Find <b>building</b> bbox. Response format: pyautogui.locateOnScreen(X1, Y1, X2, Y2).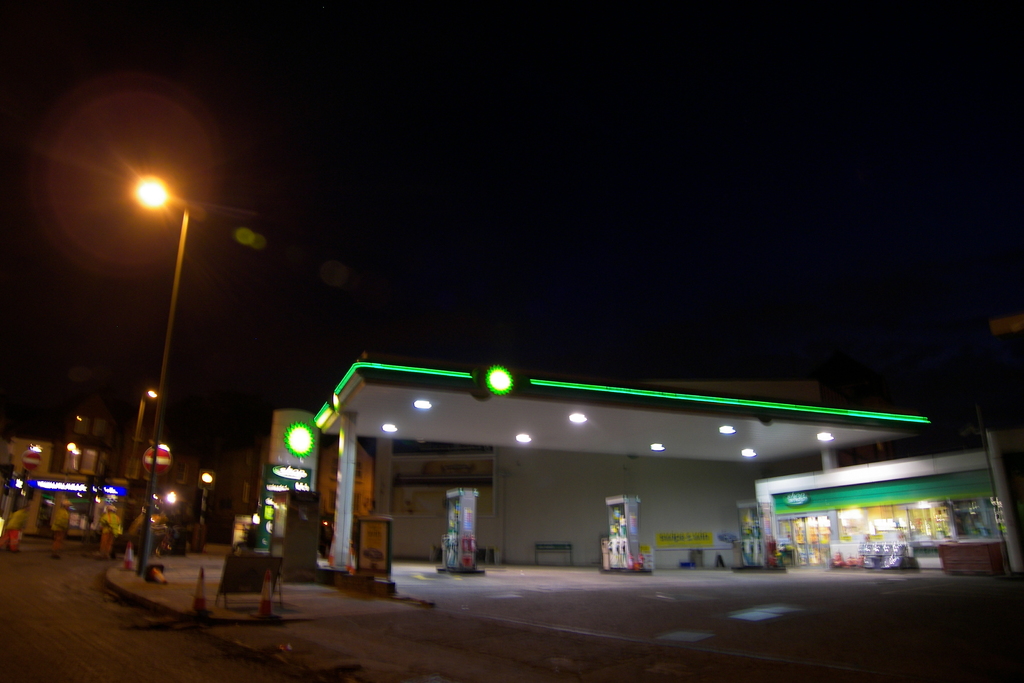
pyautogui.locateOnScreen(758, 427, 1023, 569).
